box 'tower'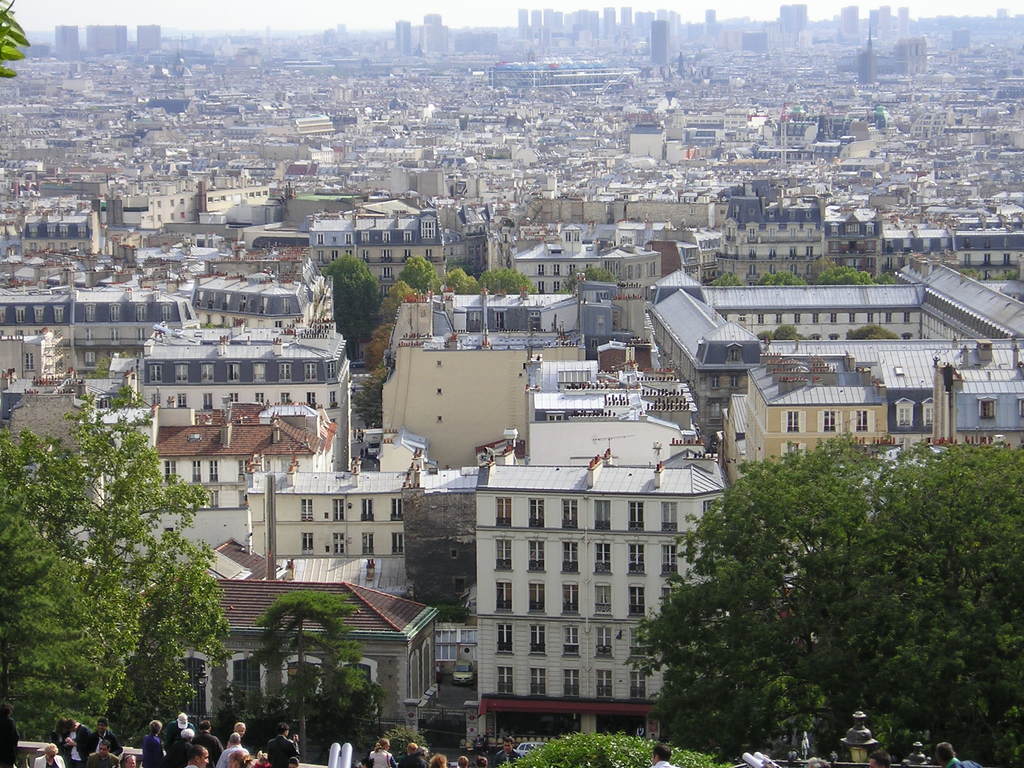
bbox=[623, 6, 632, 26]
